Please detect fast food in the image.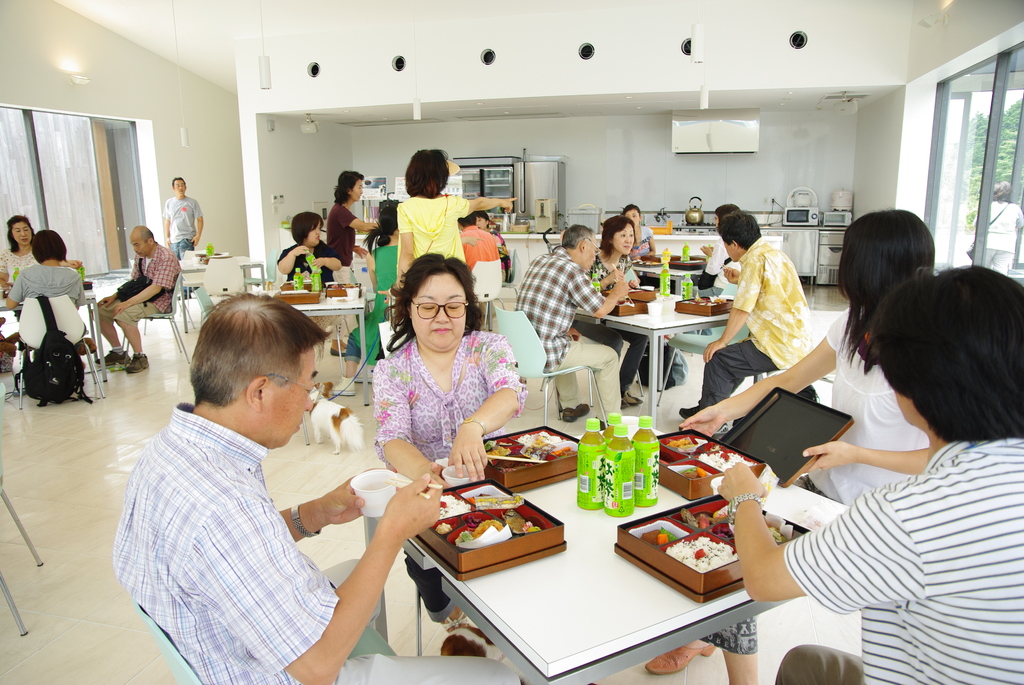
bbox(342, 278, 365, 291).
